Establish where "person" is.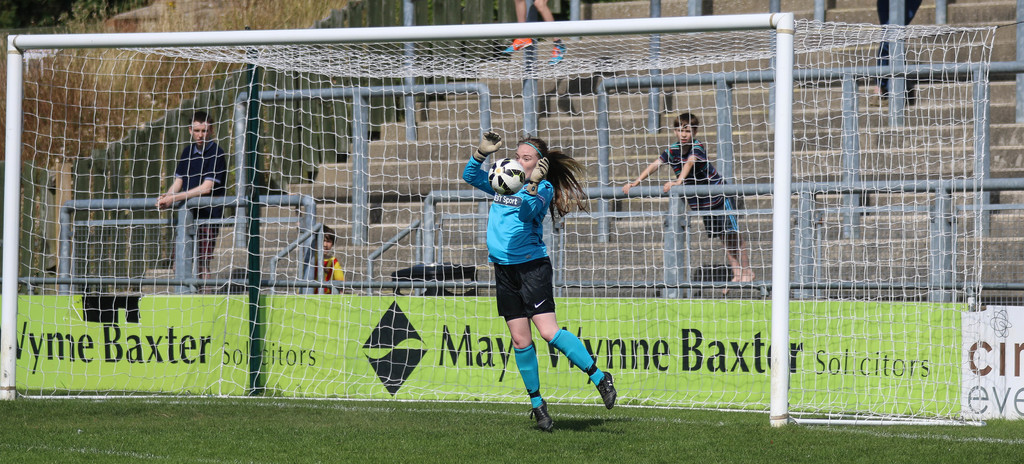
Established at l=475, t=122, r=605, b=435.
